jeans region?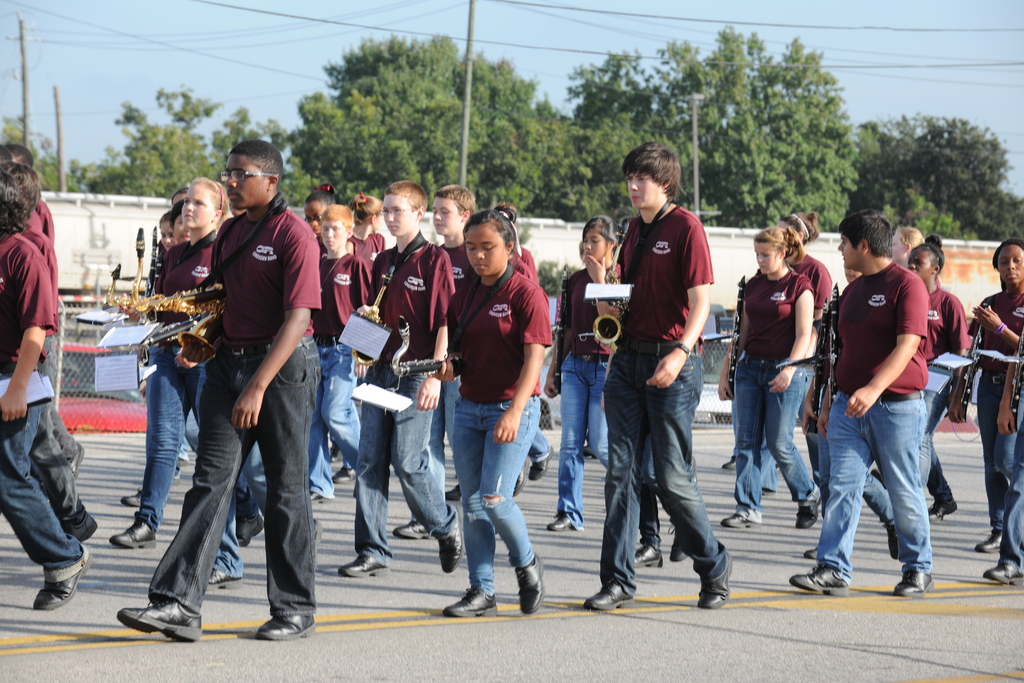
[212,500,250,592]
